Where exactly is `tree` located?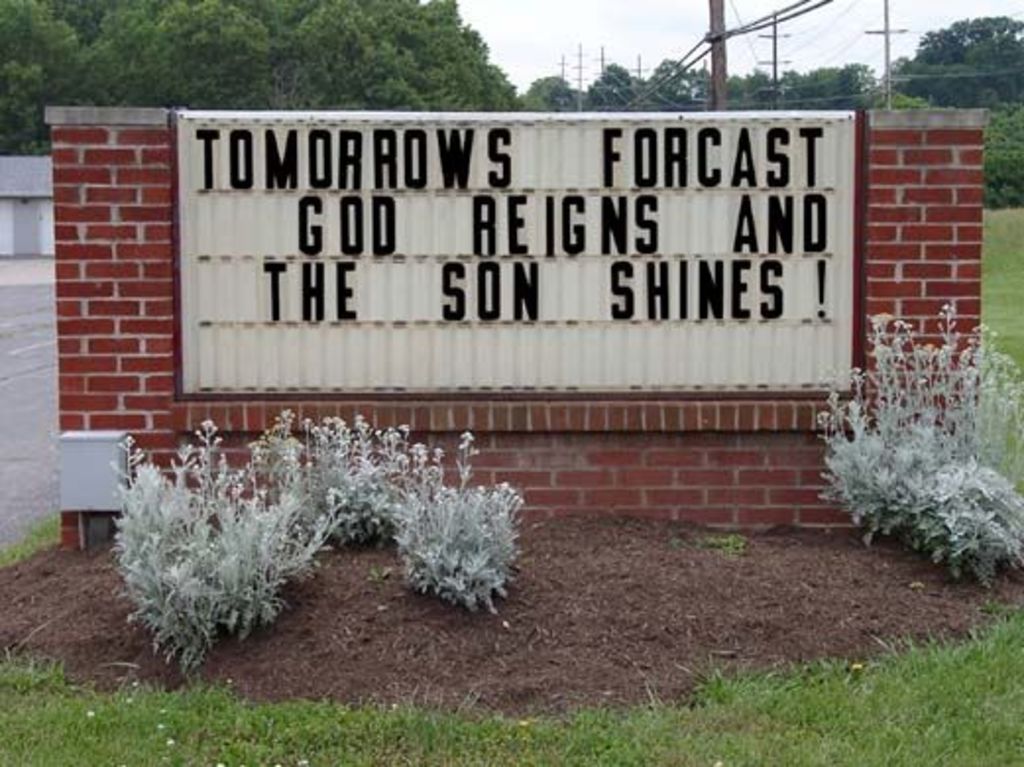
Its bounding box is 890:63:985:110.
